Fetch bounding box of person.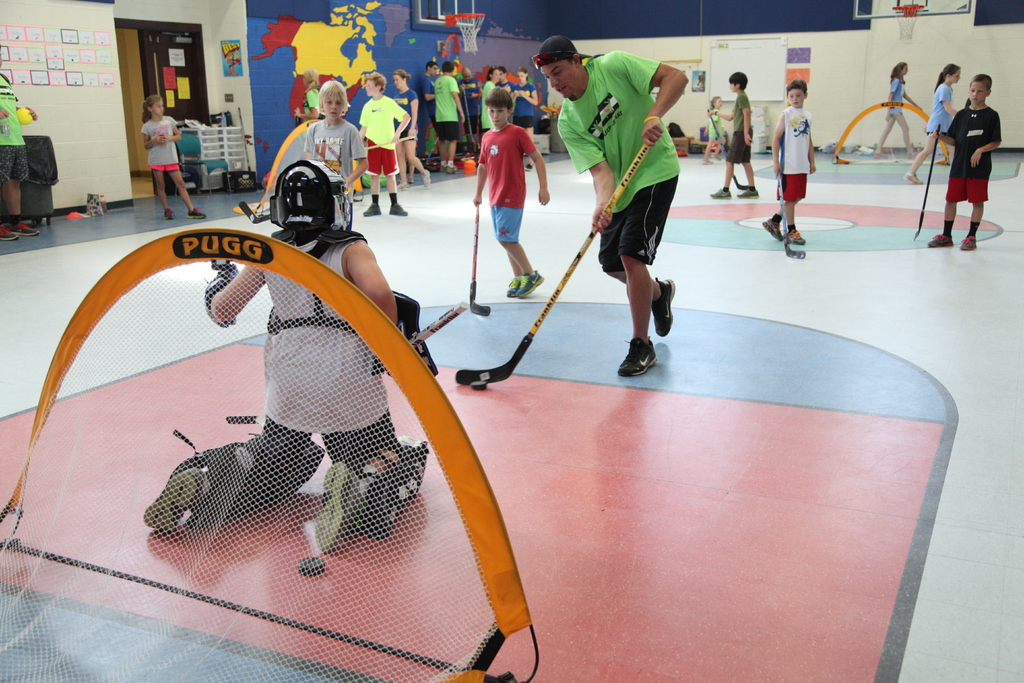
Bbox: rect(574, 28, 689, 432).
